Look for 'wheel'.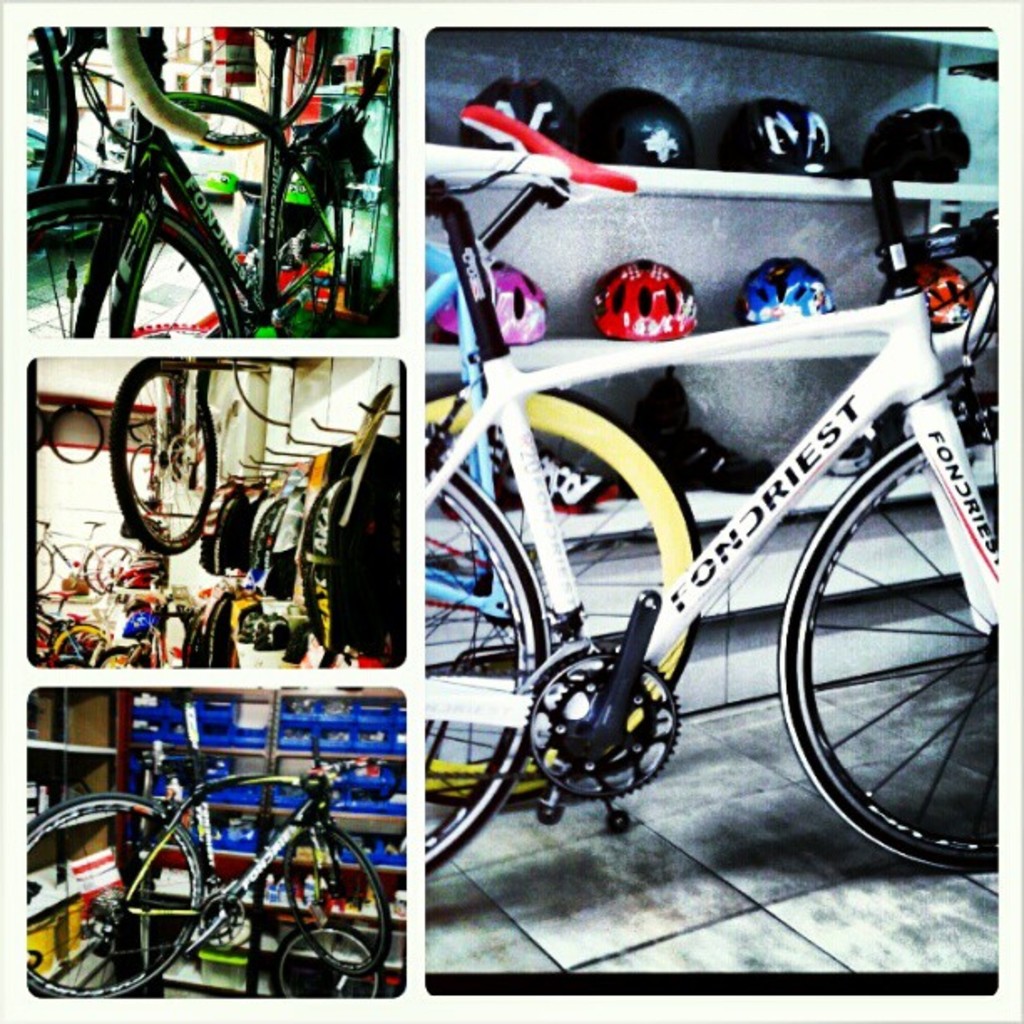
Found: x1=271 y1=924 x2=378 y2=997.
